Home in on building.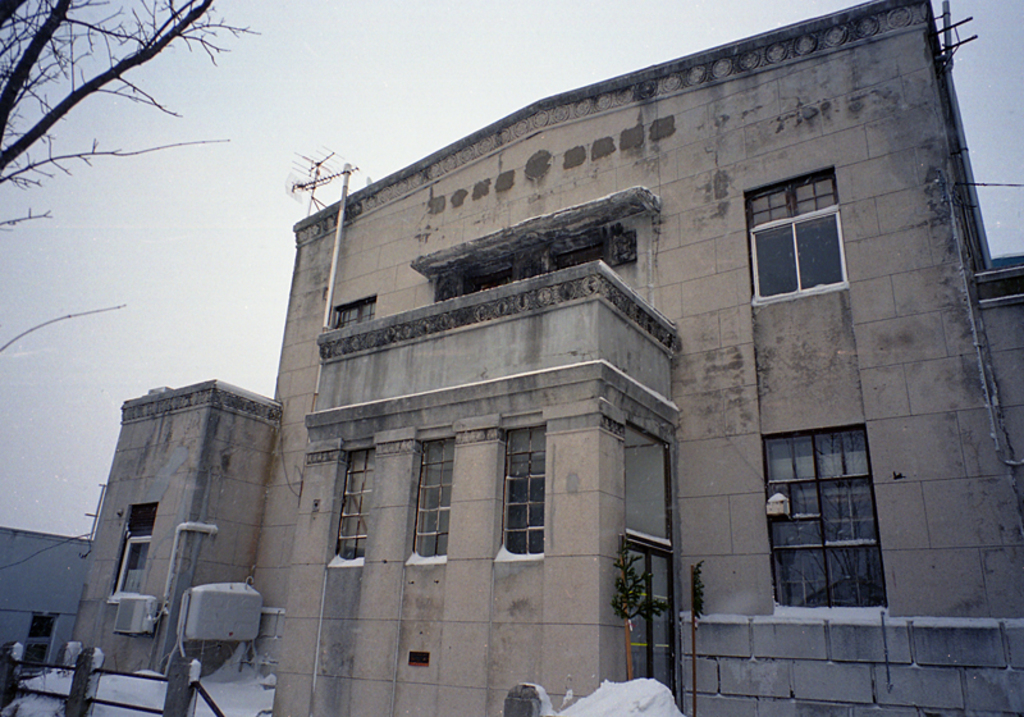
Homed in at [left=50, top=0, right=1023, bottom=716].
